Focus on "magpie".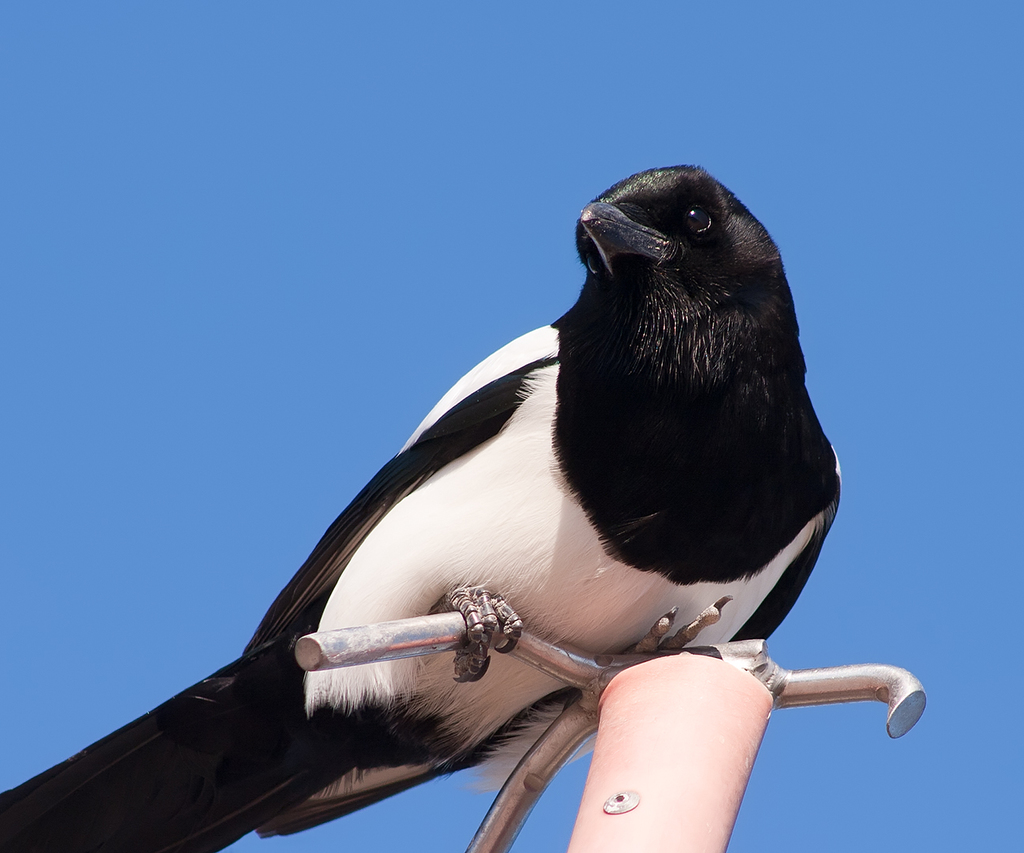
Focused at [left=0, top=162, right=848, bottom=852].
